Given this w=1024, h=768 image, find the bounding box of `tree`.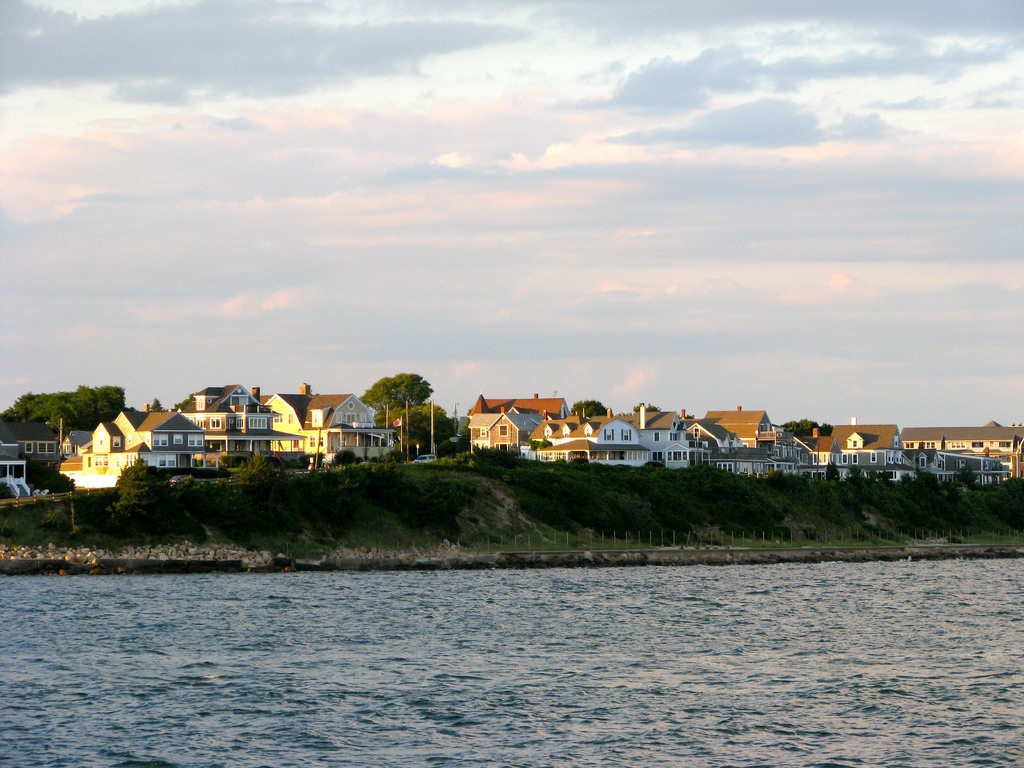
(left=0, top=388, right=138, bottom=435).
